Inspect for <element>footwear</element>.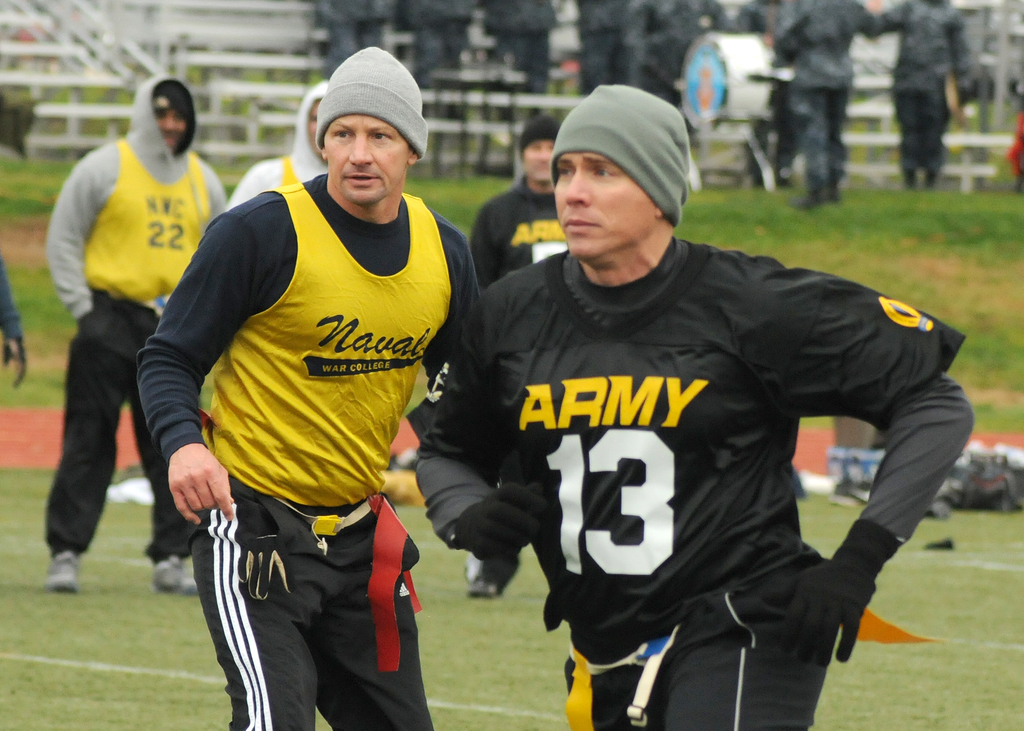
Inspection: 785/181/825/211.
